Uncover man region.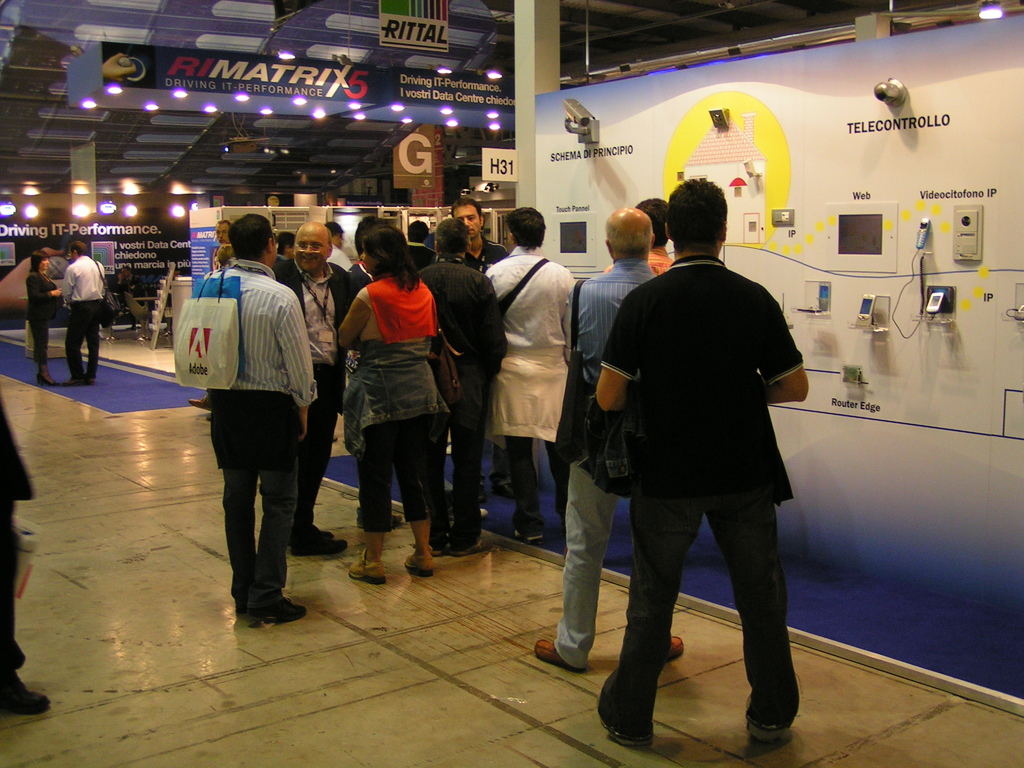
Uncovered: <region>596, 175, 807, 755</region>.
